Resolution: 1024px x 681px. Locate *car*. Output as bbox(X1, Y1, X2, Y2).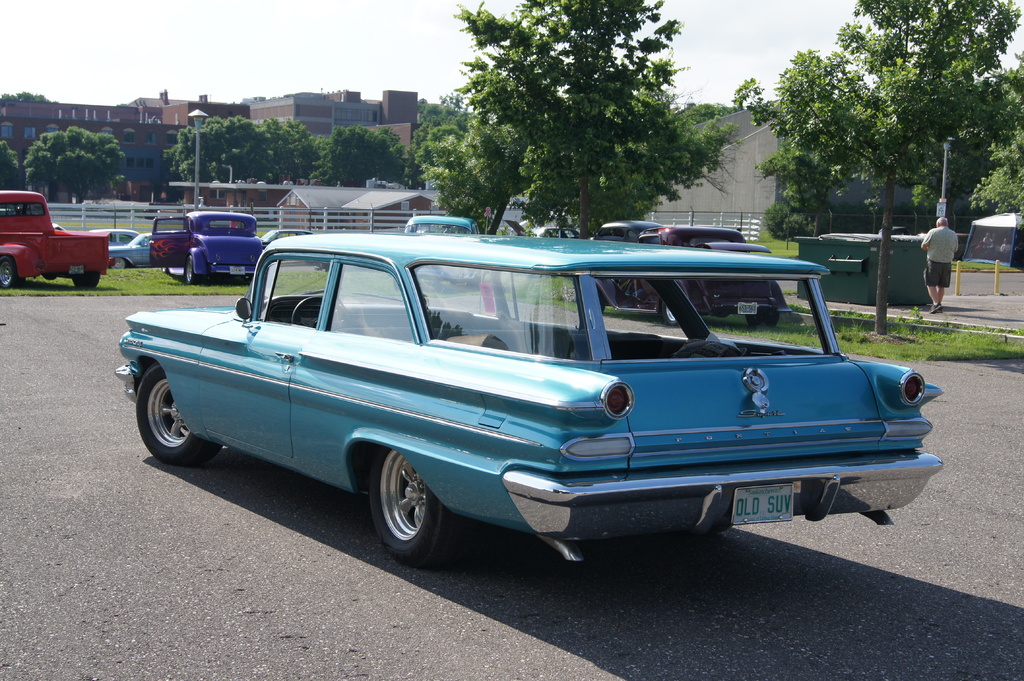
bbox(500, 218, 582, 241).
